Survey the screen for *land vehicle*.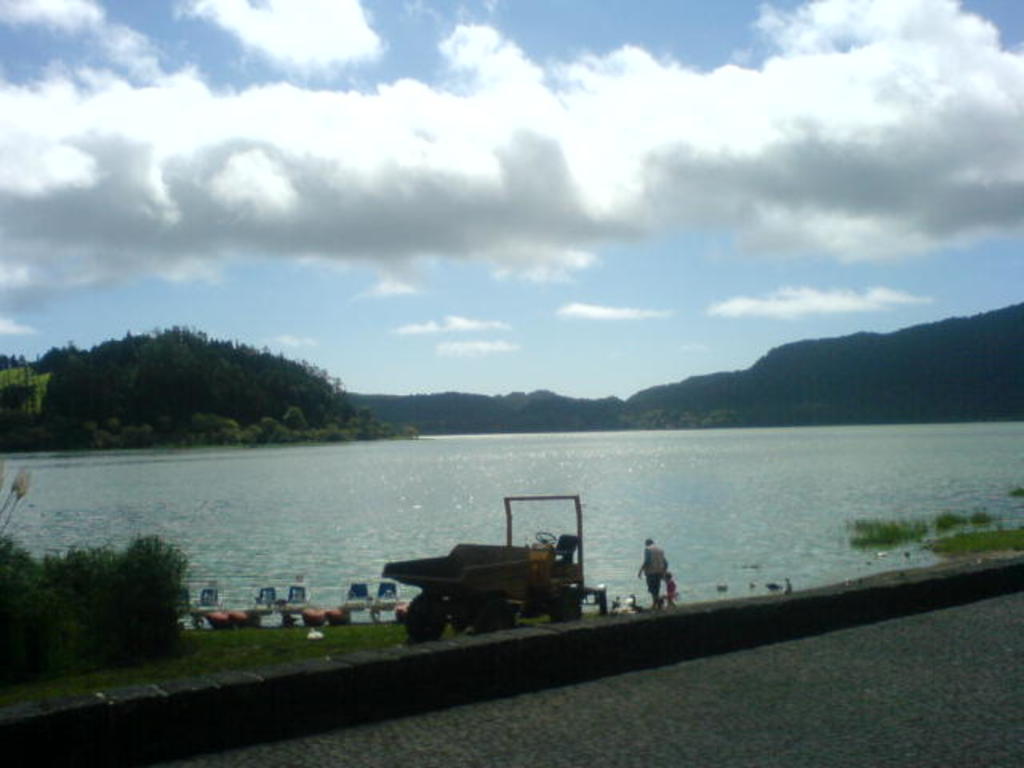
Survey found: [x1=382, y1=490, x2=590, y2=643].
